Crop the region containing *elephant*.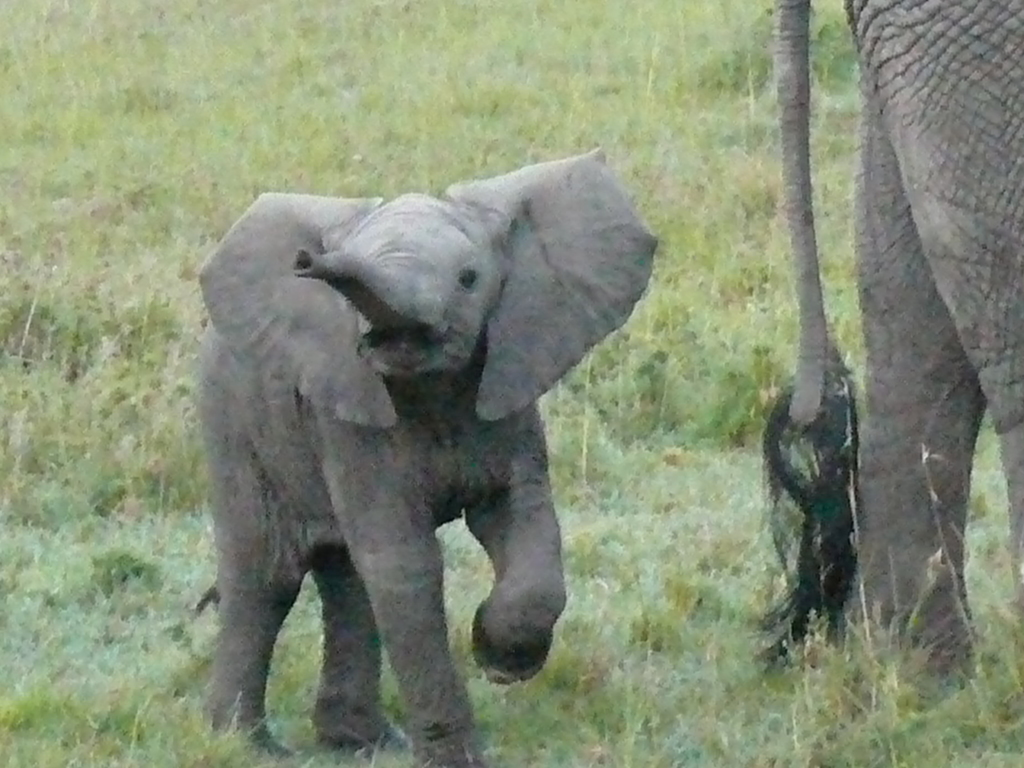
Crop region: l=182, t=151, r=652, b=756.
